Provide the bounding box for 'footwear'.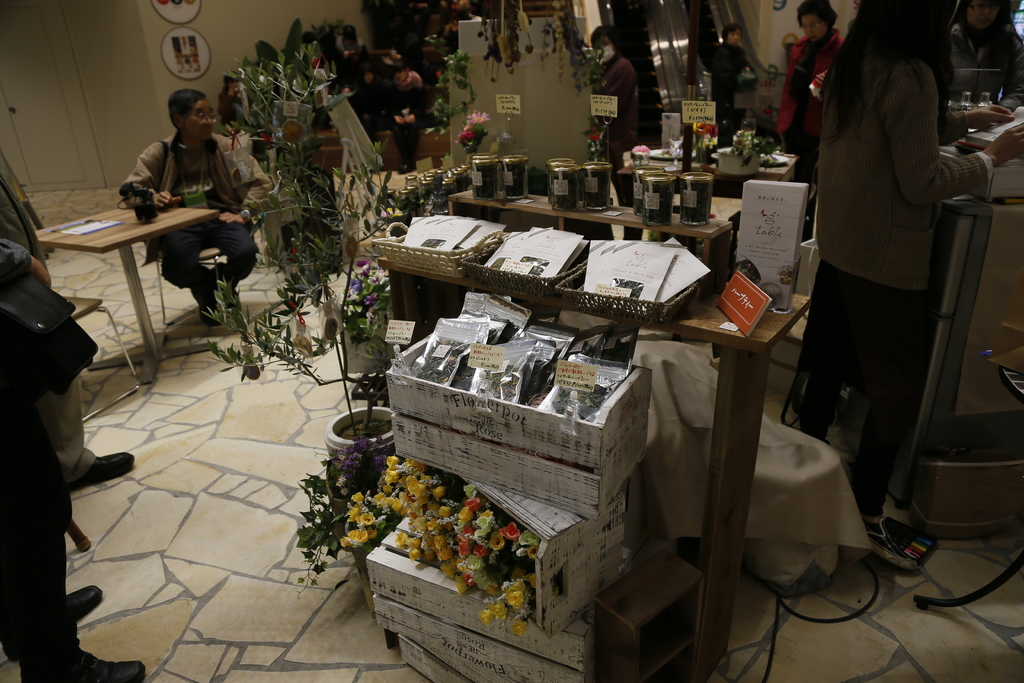
{"left": 17, "top": 642, "right": 142, "bottom": 682}.
